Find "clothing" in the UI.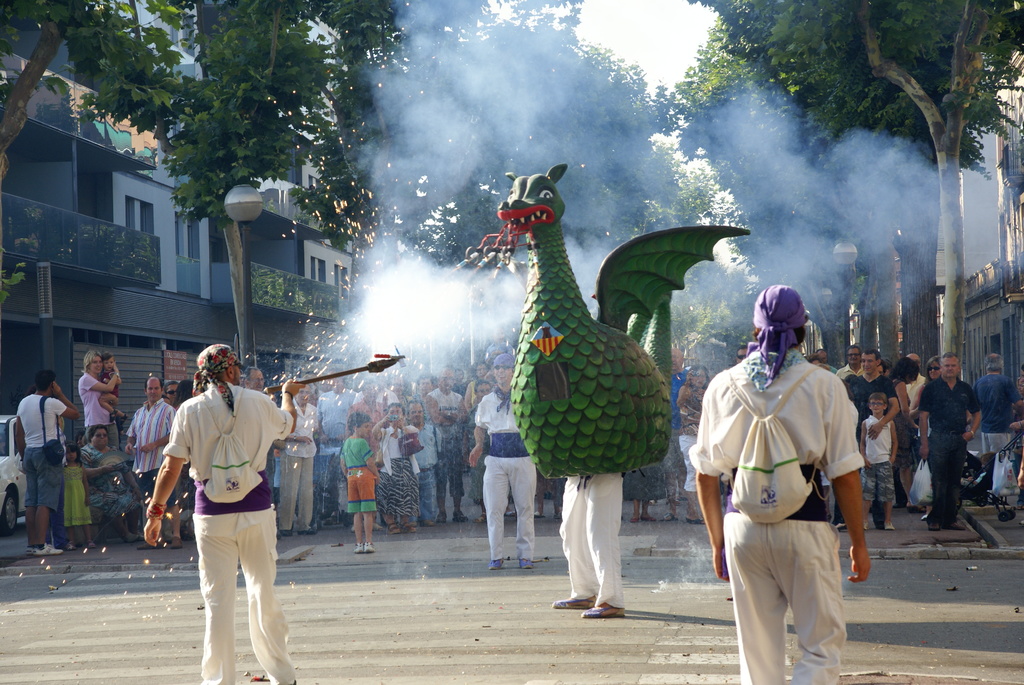
UI element at box(430, 384, 464, 494).
